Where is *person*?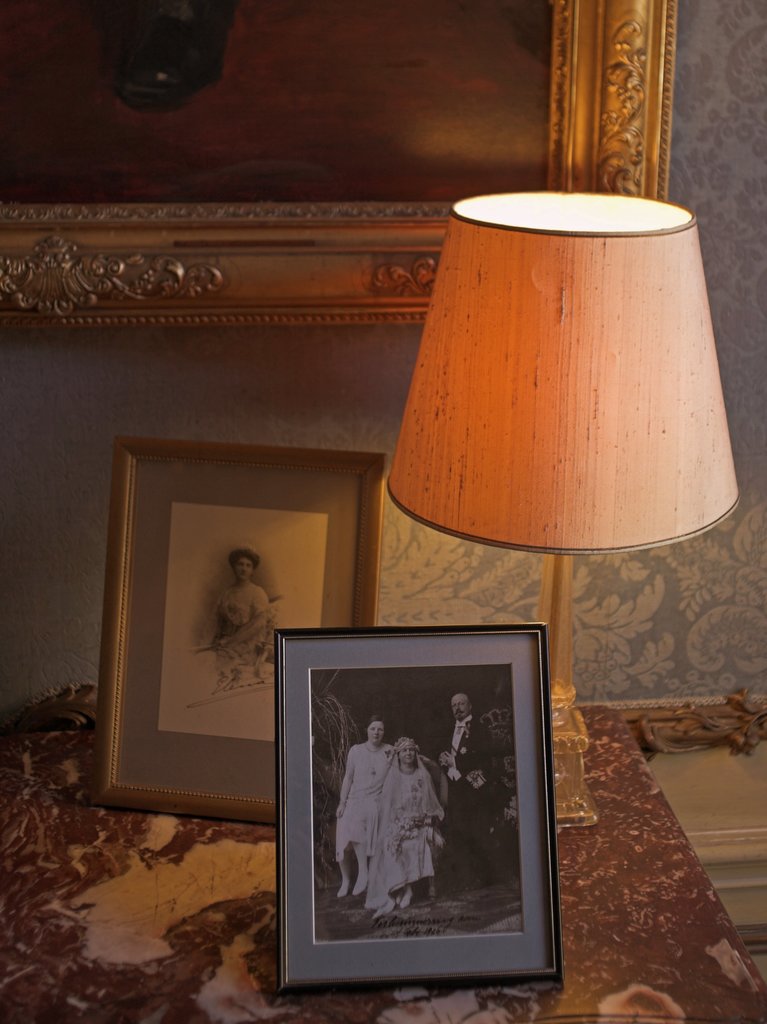
l=362, t=733, r=442, b=916.
